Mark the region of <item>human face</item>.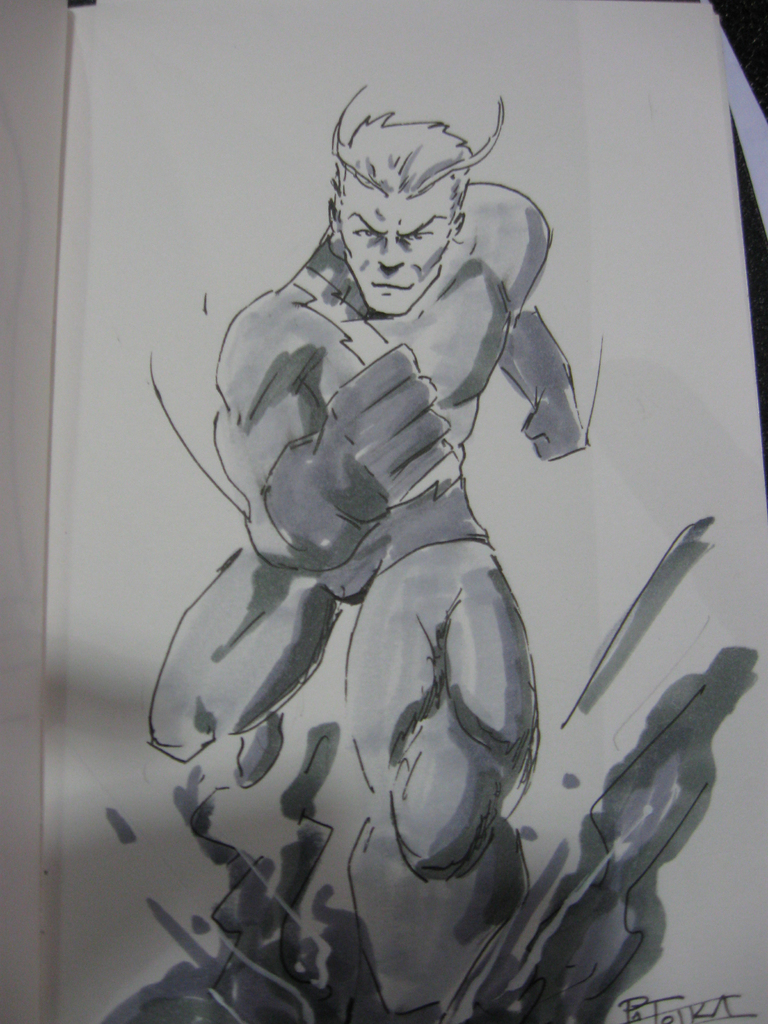
Region: (x1=333, y1=174, x2=460, y2=319).
